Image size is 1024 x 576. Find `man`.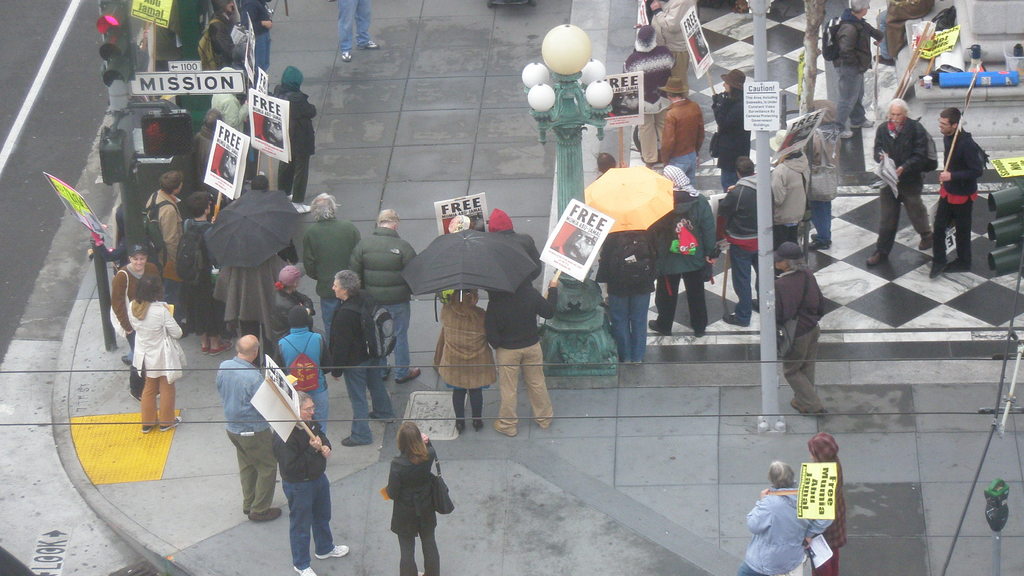
(621,20,676,166).
